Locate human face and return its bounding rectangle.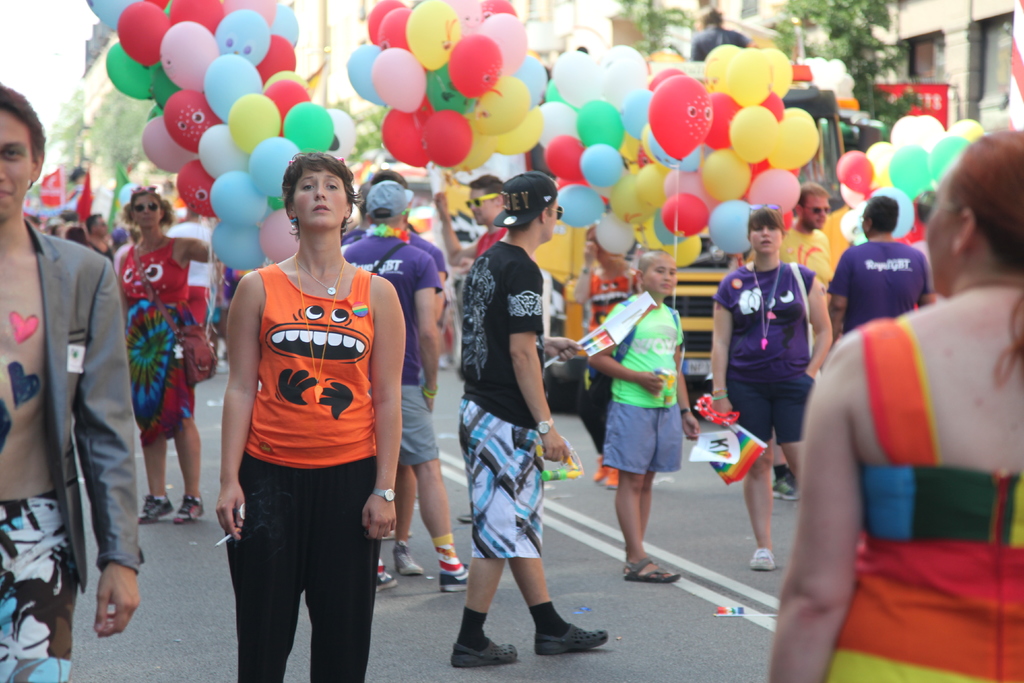
[left=804, top=195, right=829, bottom=231].
